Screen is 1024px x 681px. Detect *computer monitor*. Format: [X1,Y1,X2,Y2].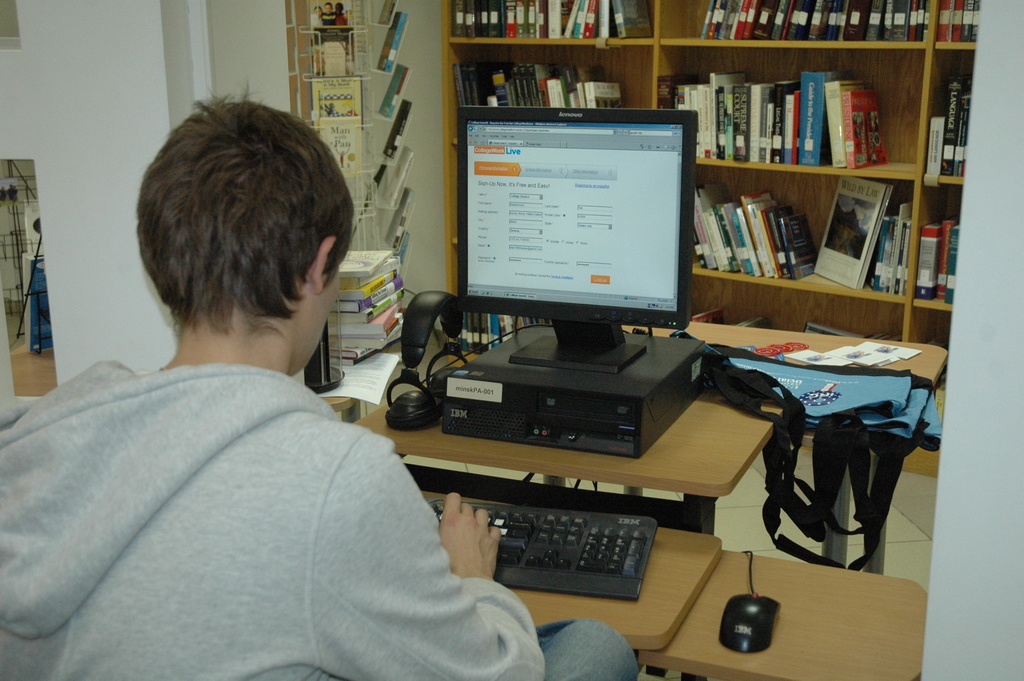
[442,92,714,386].
